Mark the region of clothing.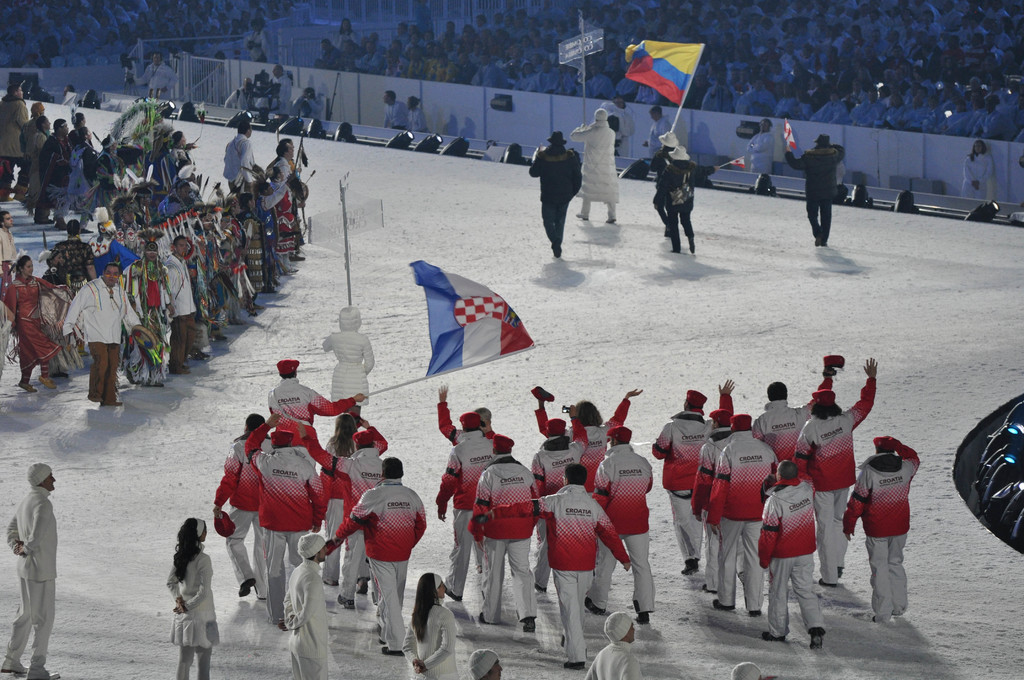
Region: 246/213/255/276.
